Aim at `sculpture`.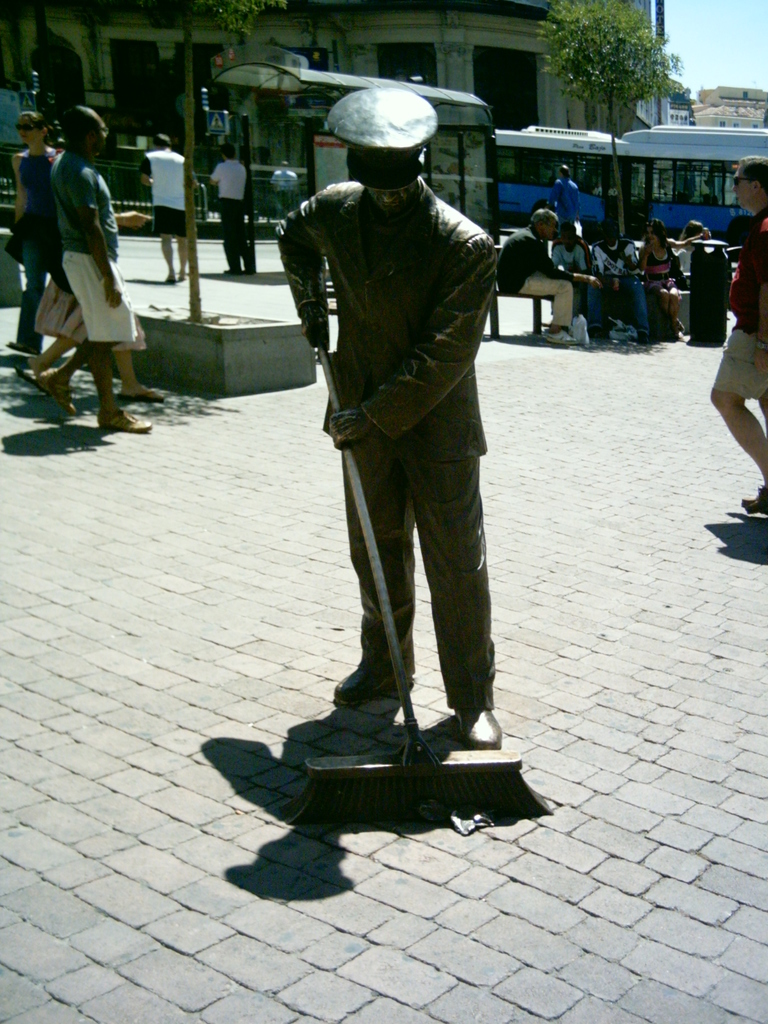
Aimed at box(270, 84, 562, 835).
